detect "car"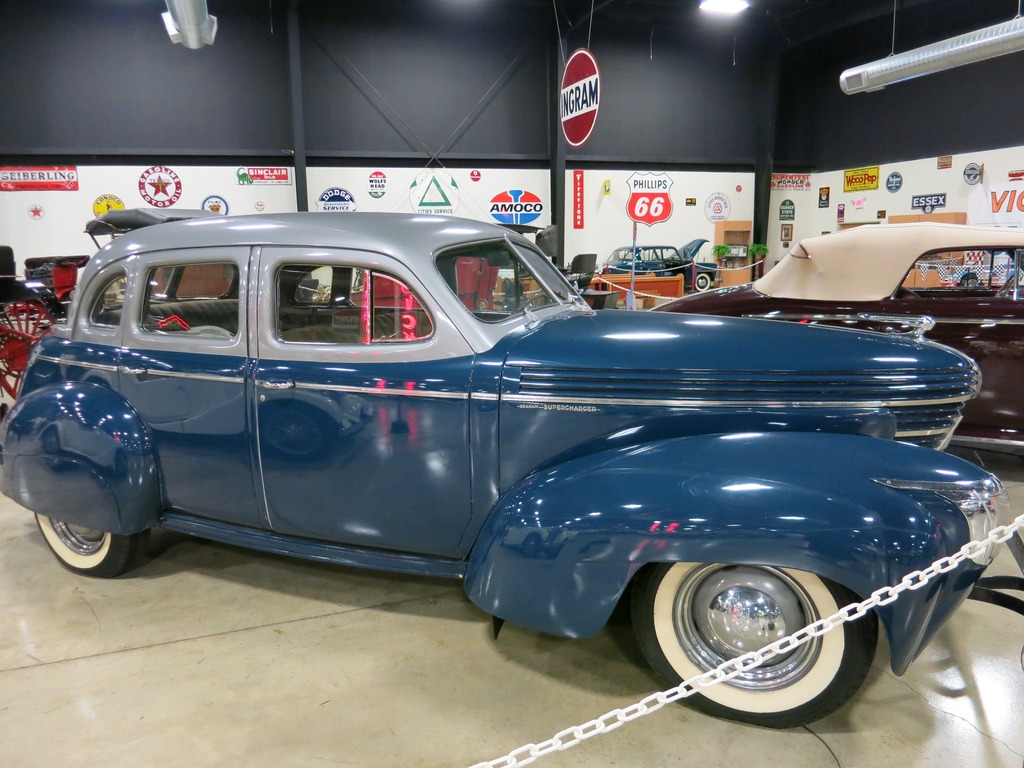
{"left": 591, "top": 239, "right": 719, "bottom": 292}
